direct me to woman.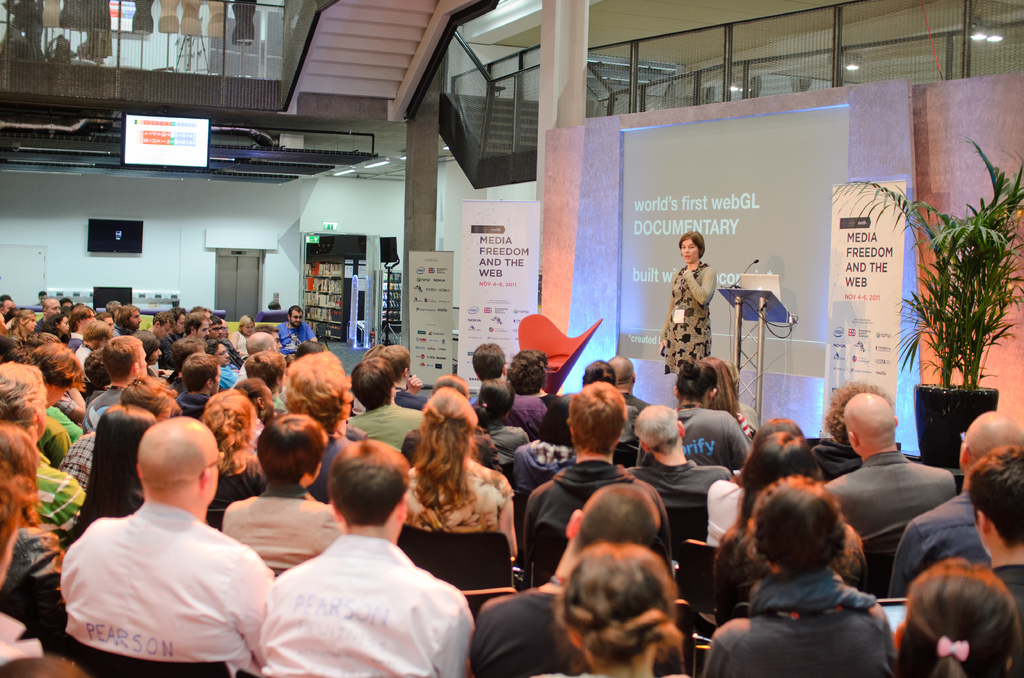
Direction: [712,431,867,624].
